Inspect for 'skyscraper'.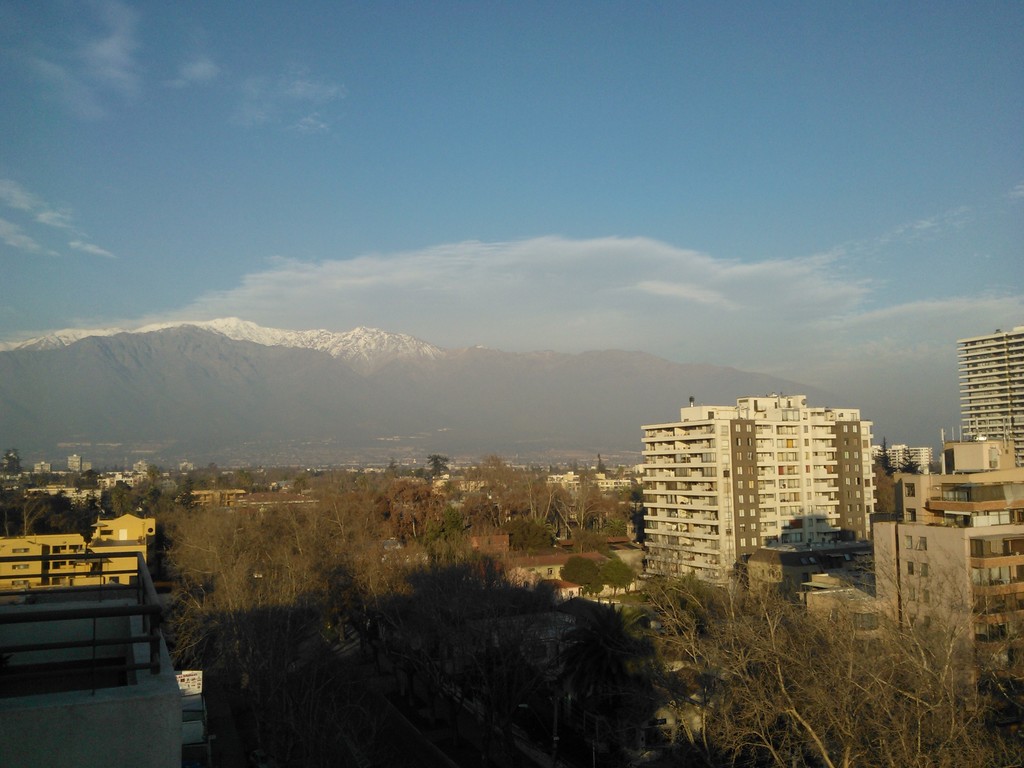
Inspection: [x1=0, y1=516, x2=188, y2=767].
